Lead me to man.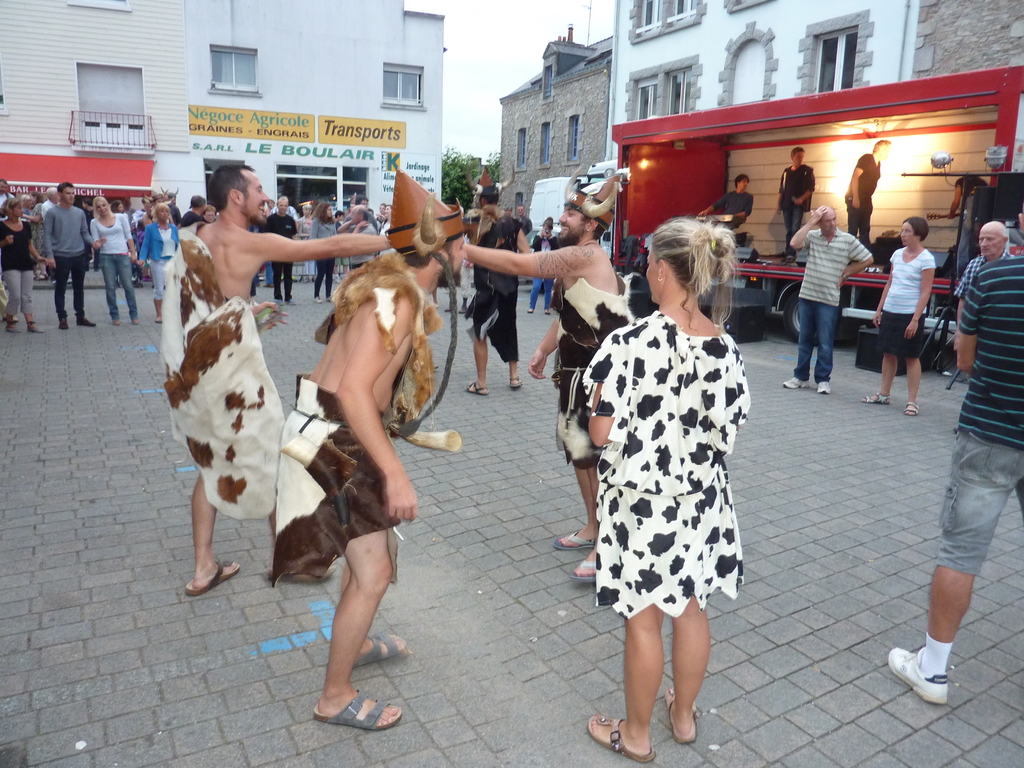
Lead to Rect(774, 201, 879, 394).
